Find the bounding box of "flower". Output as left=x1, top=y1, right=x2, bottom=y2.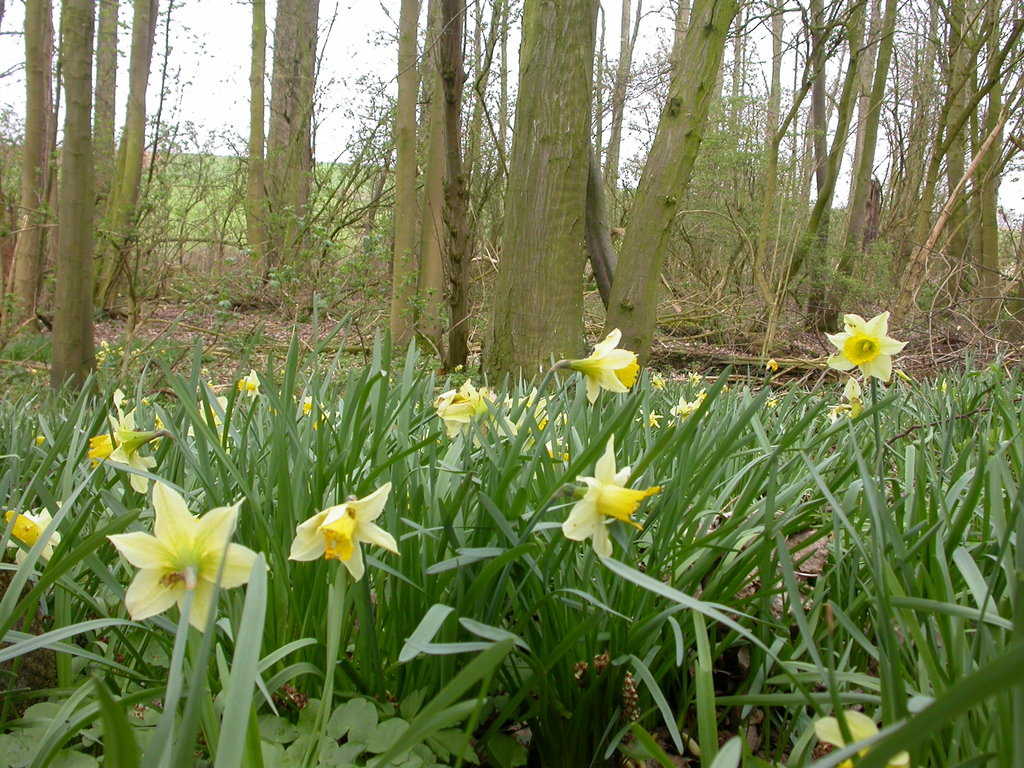
left=826, top=307, right=905, bottom=383.
